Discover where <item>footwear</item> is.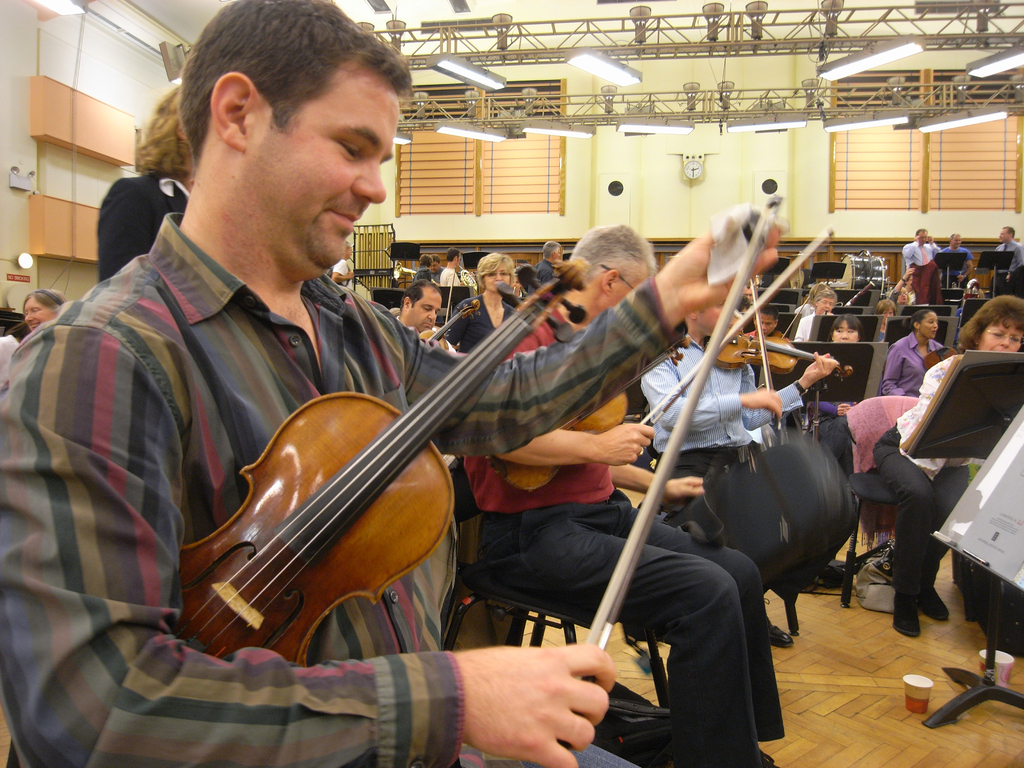
Discovered at {"x1": 888, "y1": 581, "x2": 926, "y2": 641}.
